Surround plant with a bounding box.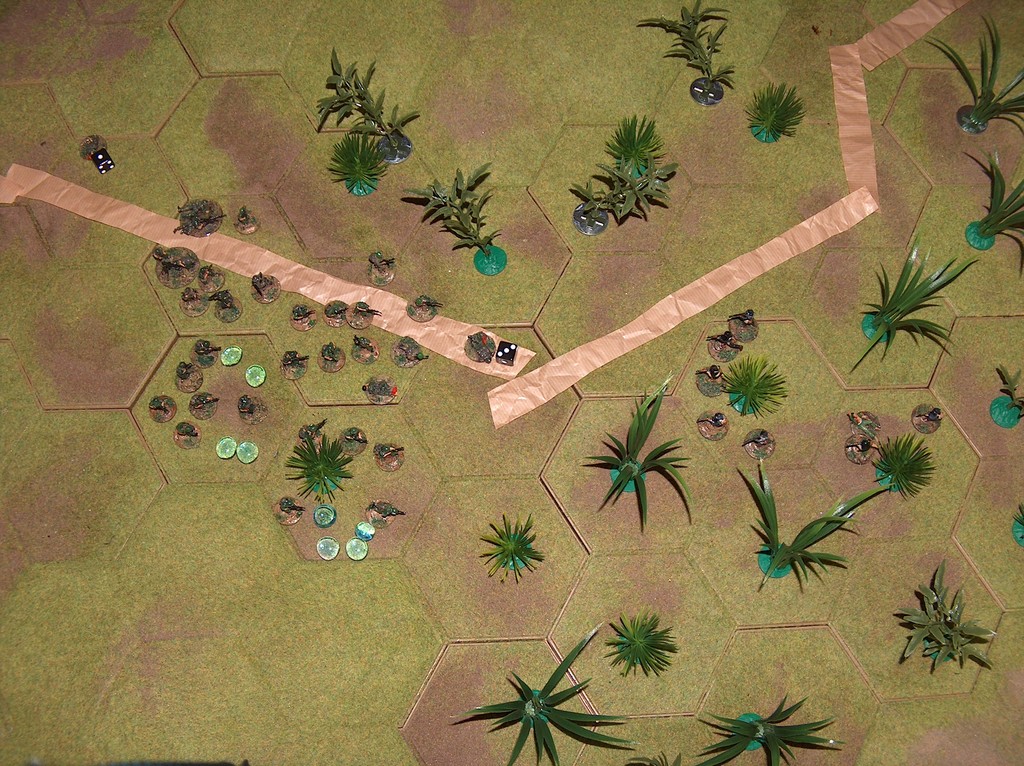
(x1=311, y1=42, x2=419, y2=145).
